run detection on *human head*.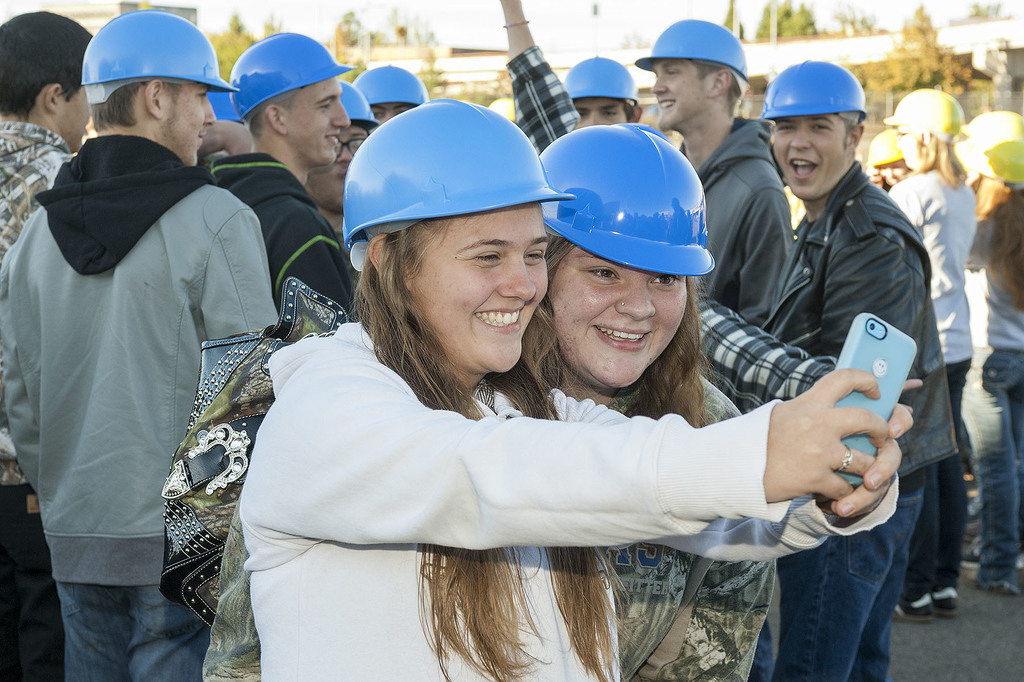
Result: crop(955, 109, 1023, 218).
